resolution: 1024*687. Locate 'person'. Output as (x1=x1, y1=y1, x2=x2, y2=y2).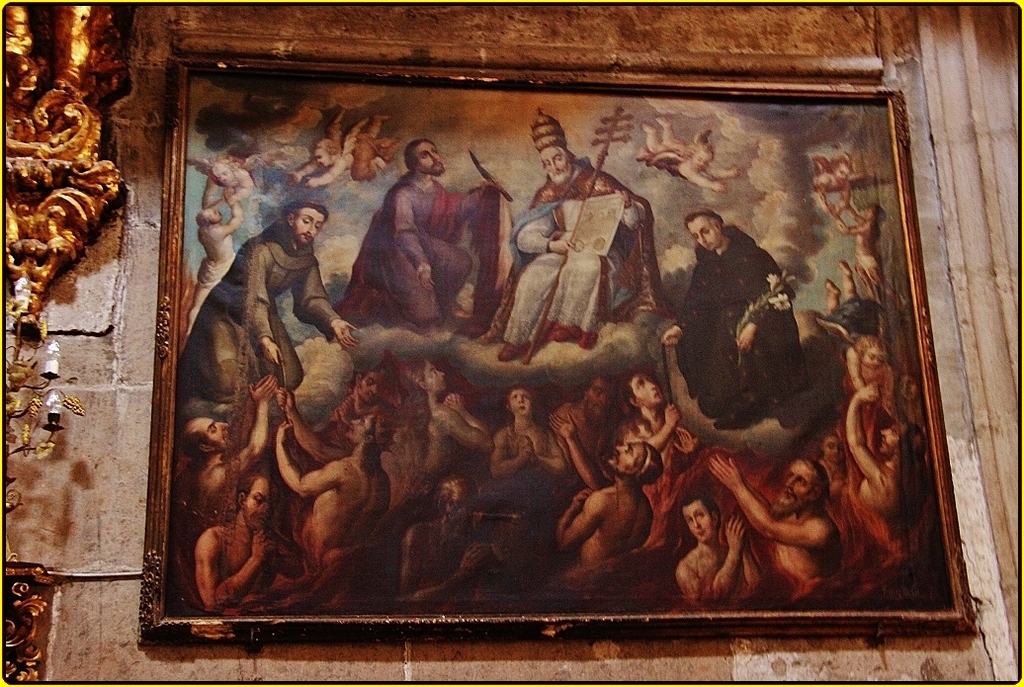
(x1=182, y1=199, x2=361, y2=399).
